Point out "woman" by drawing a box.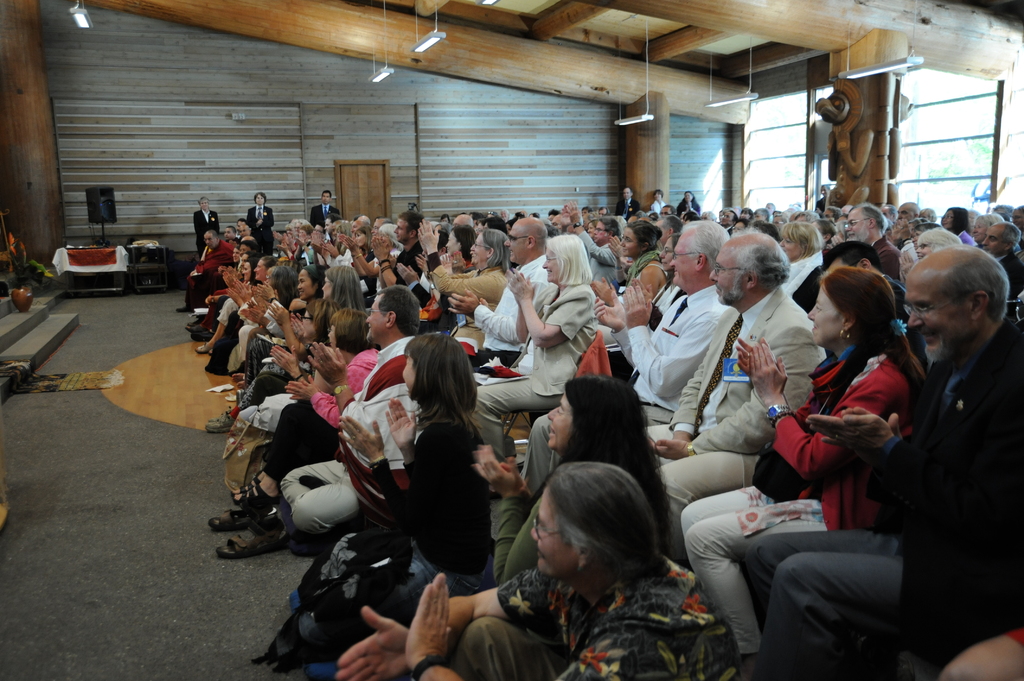
detection(979, 211, 1006, 239).
